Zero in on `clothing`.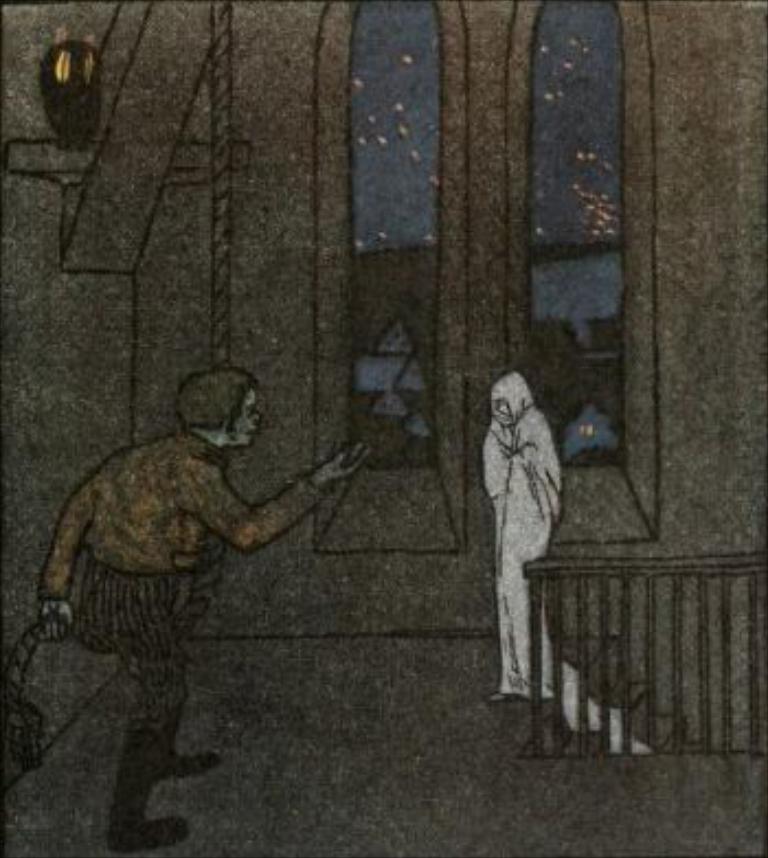
Zeroed in: 478 369 564 698.
